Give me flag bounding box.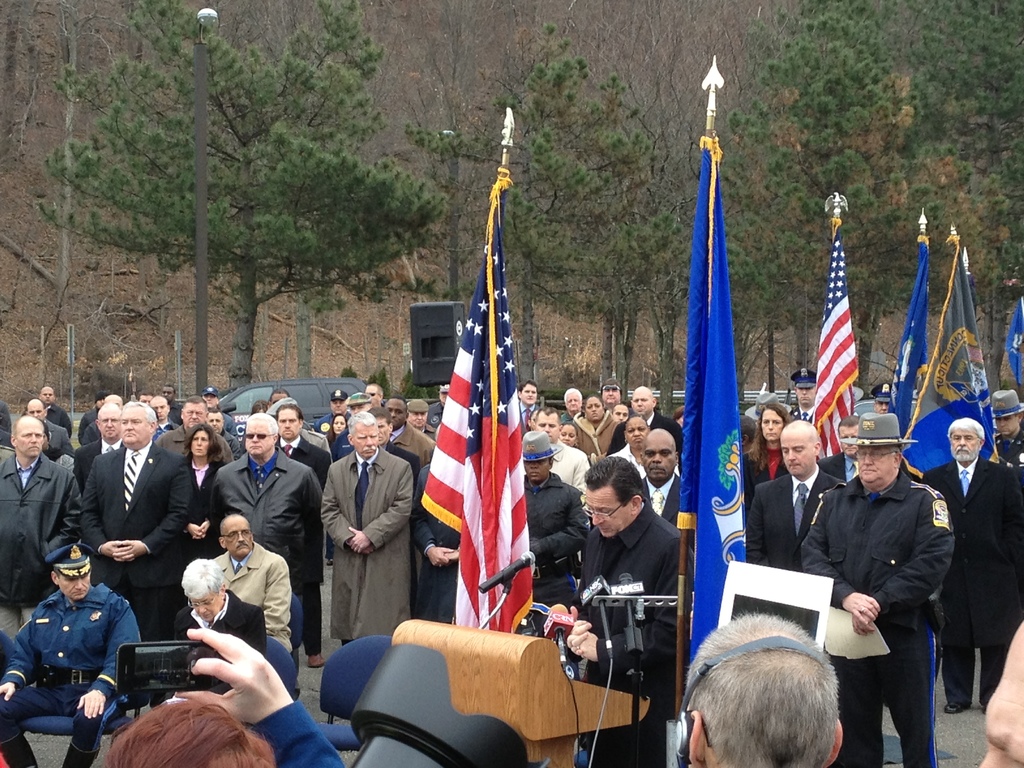
crop(886, 241, 934, 441).
